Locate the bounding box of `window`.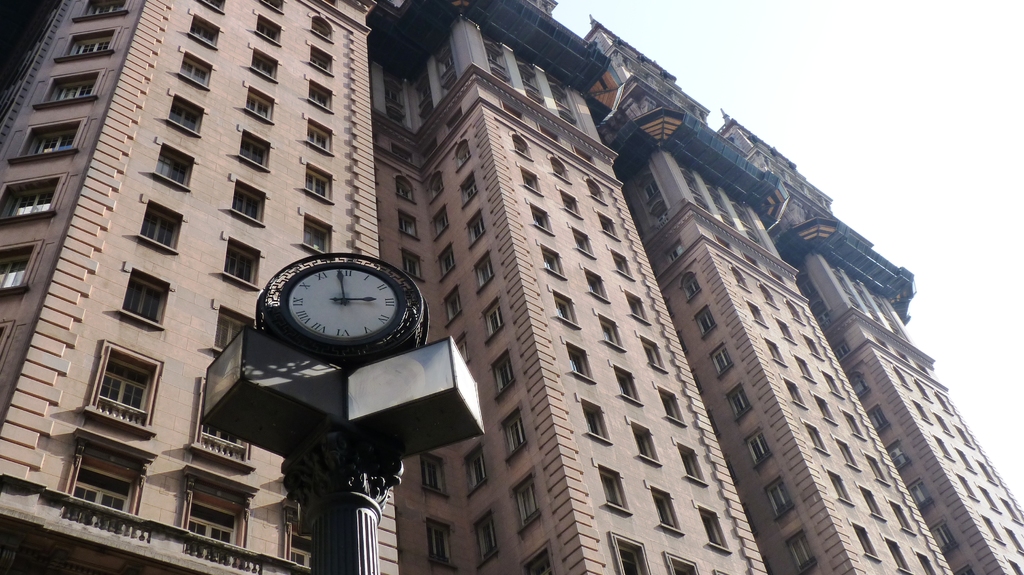
Bounding box: (493,352,517,398).
